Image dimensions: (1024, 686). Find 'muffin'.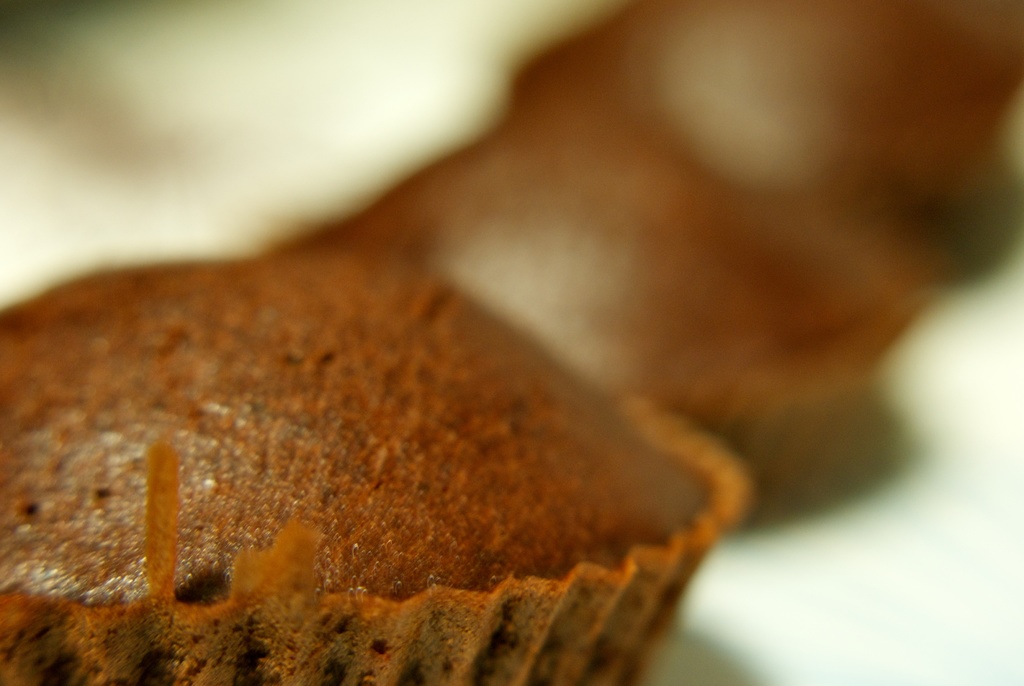
x1=0, y1=236, x2=758, y2=685.
